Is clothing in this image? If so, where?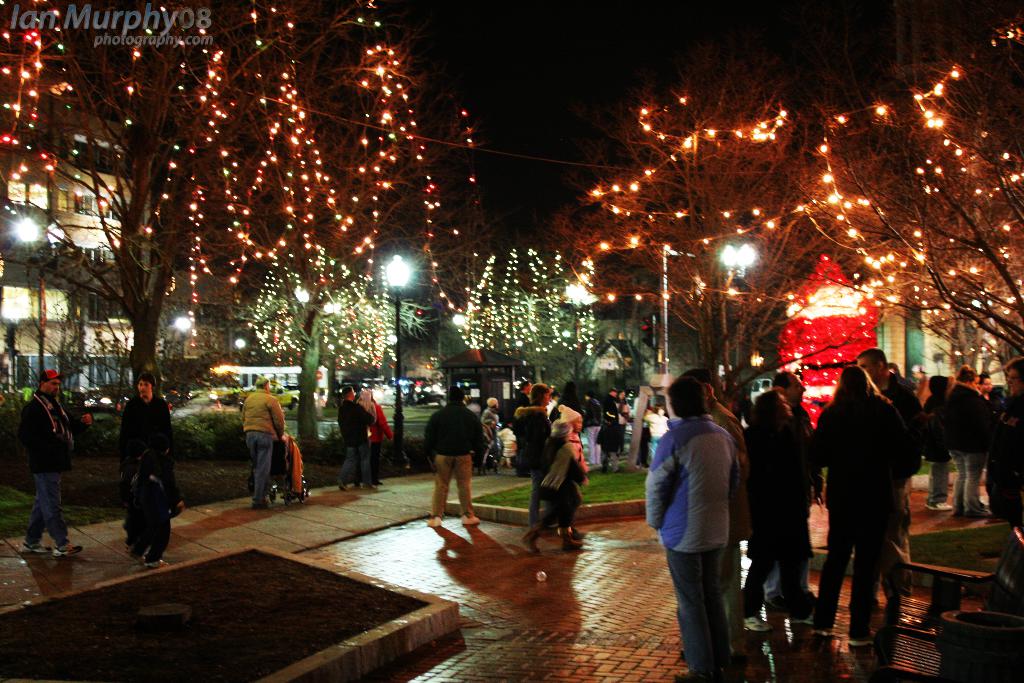
Yes, at detection(875, 373, 920, 604).
